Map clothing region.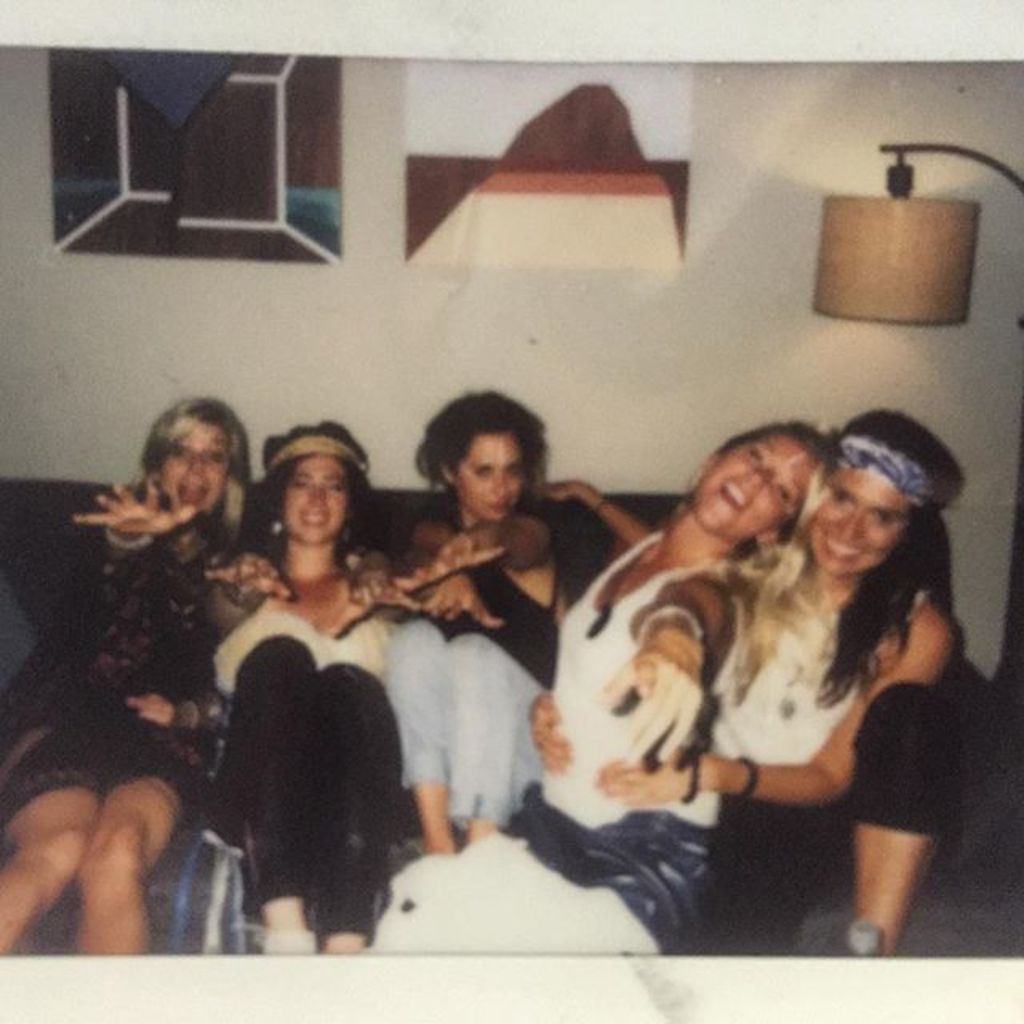
Mapped to locate(725, 698, 957, 982).
